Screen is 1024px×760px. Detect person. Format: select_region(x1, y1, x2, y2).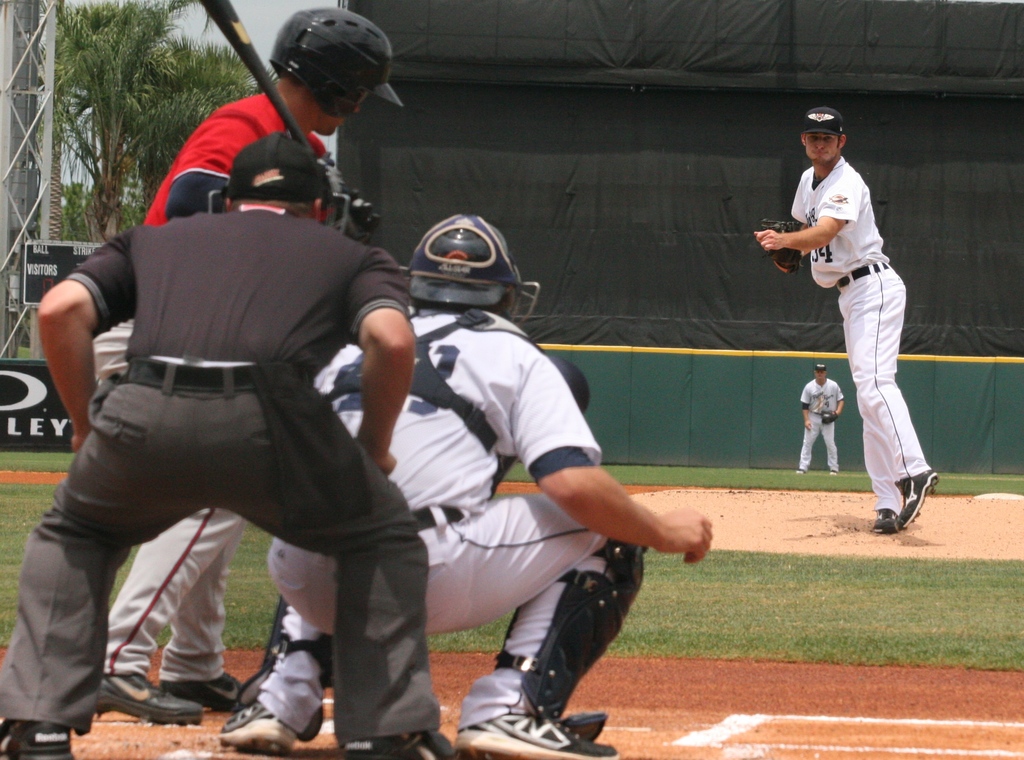
select_region(90, 7, 403, 722).
